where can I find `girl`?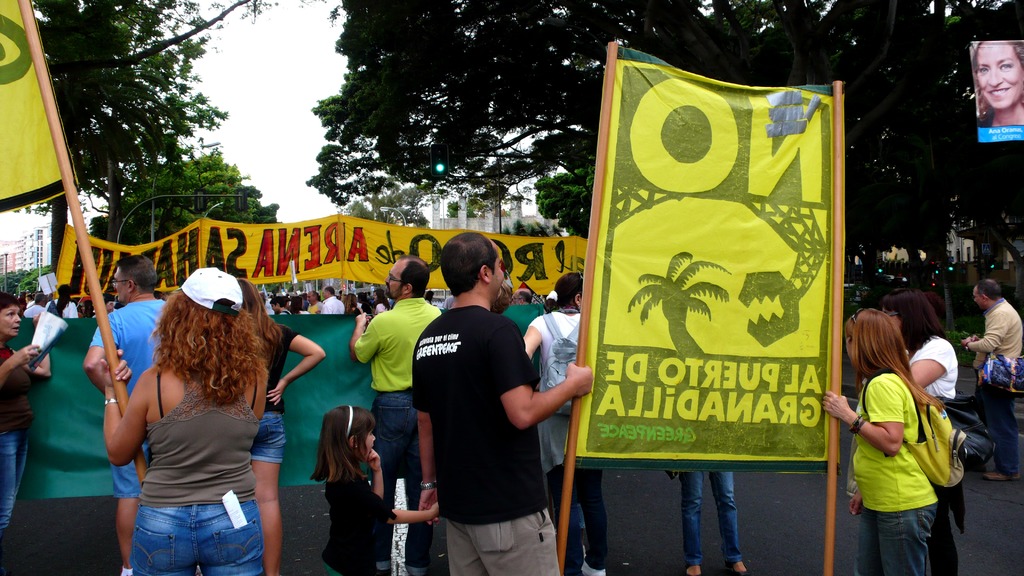
You can find it at {"left": 234, "top": 280, "right": 323, "bottom": 575}.
